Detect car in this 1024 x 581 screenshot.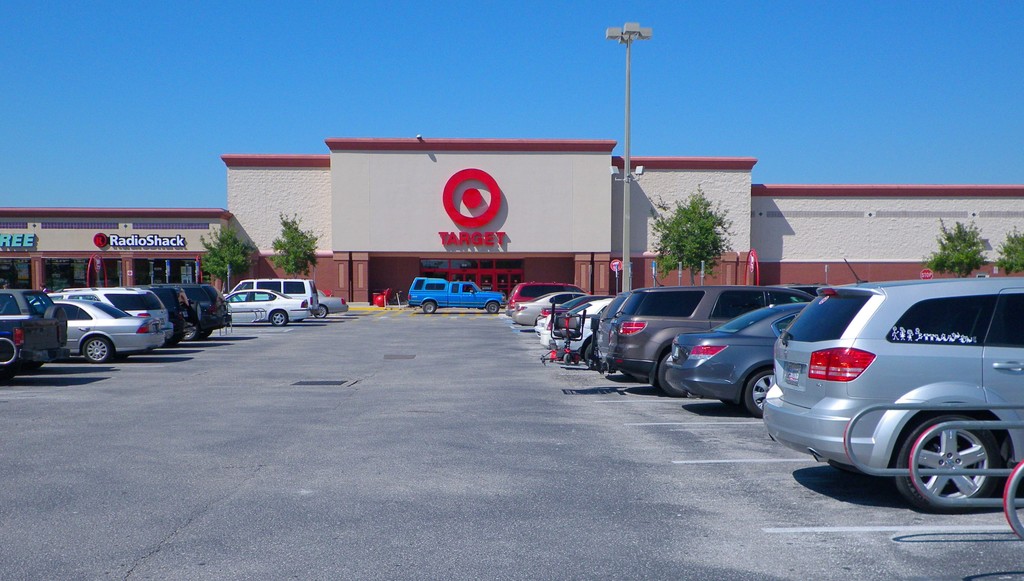
Detection: x1=409, y1=273, x2=510, y2=316.
